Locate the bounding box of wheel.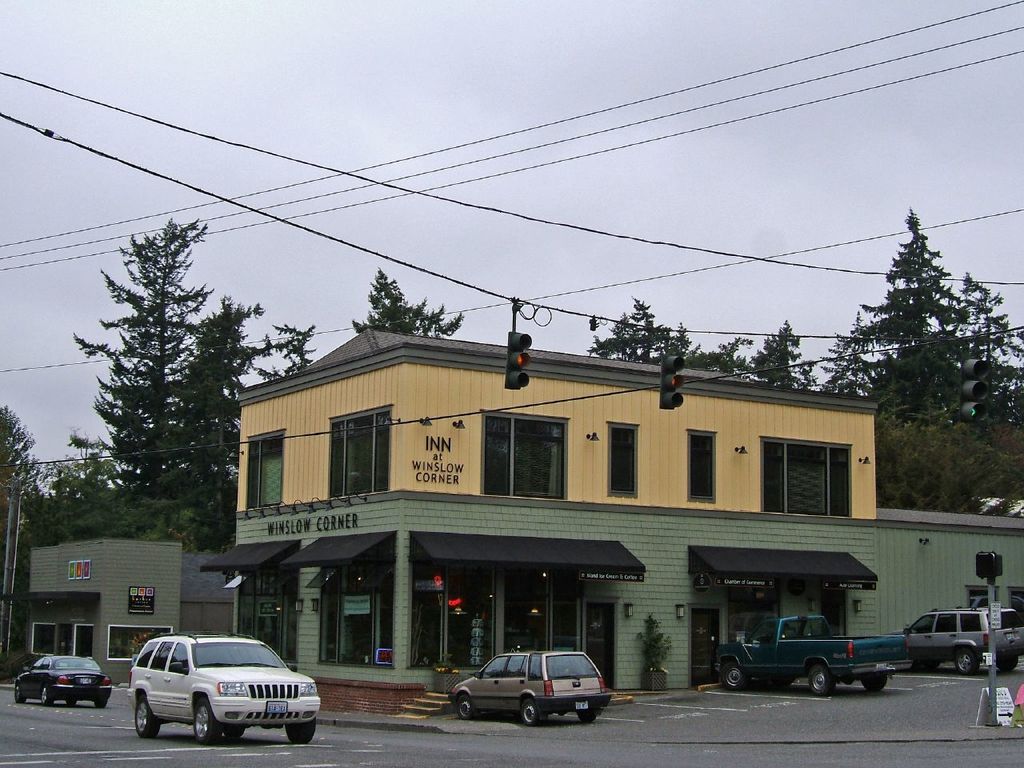
Bounding box: rect(289, 719, 317, 743).
